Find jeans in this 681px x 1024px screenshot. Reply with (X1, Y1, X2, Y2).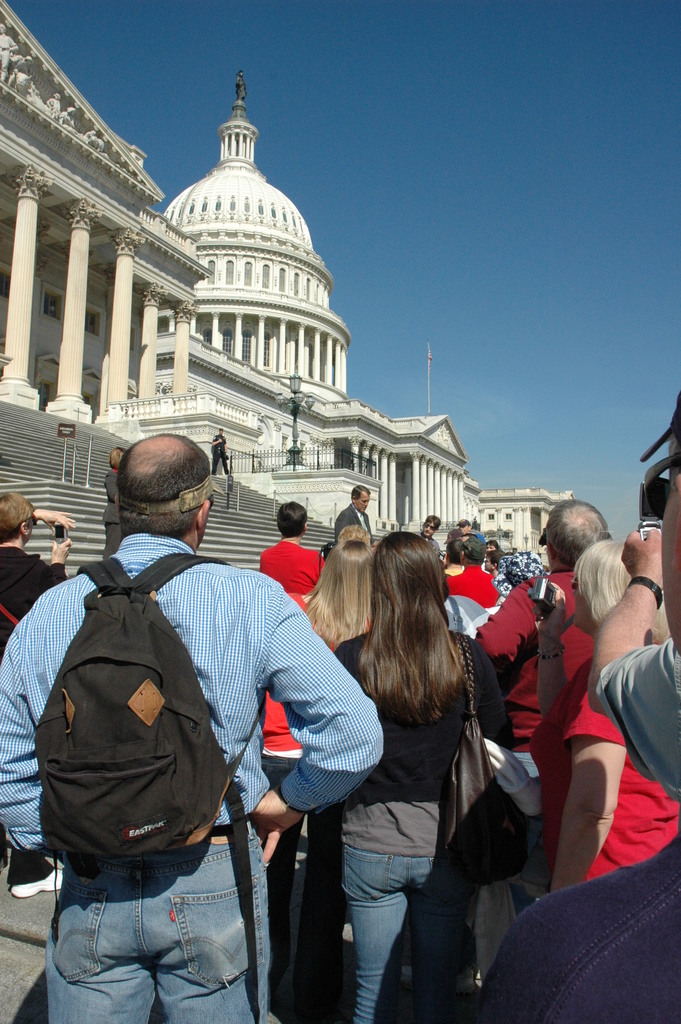
(341, 837, 439, 1023).
